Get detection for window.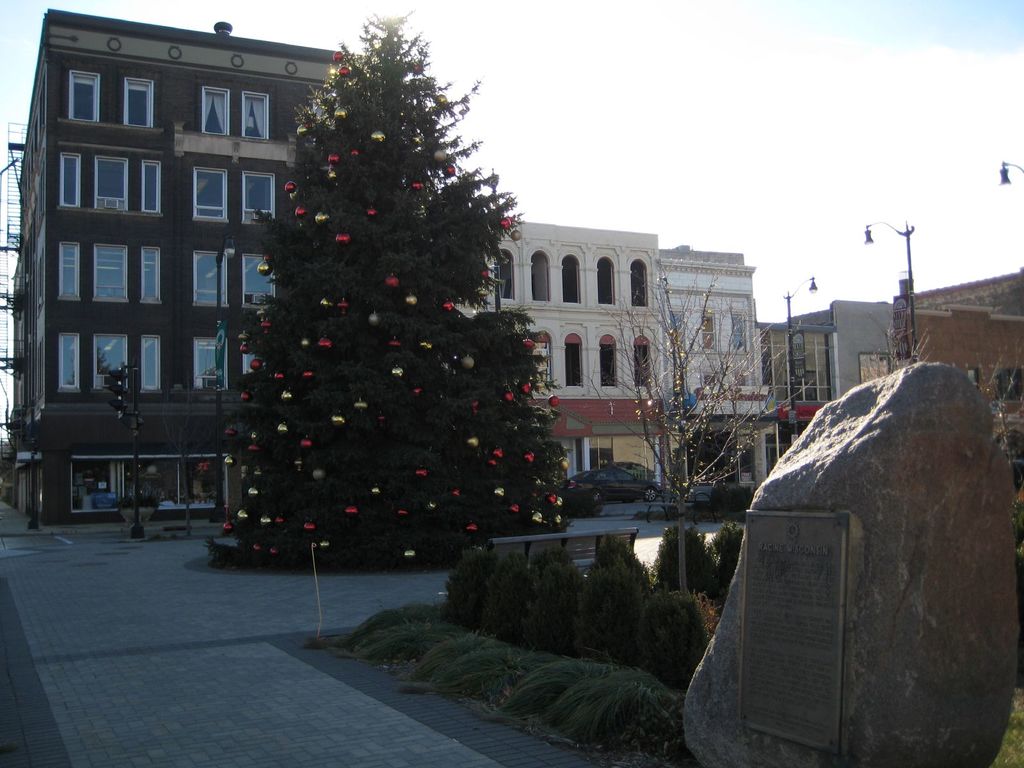
Detection: bbox=[144, 155, 161, 213].
